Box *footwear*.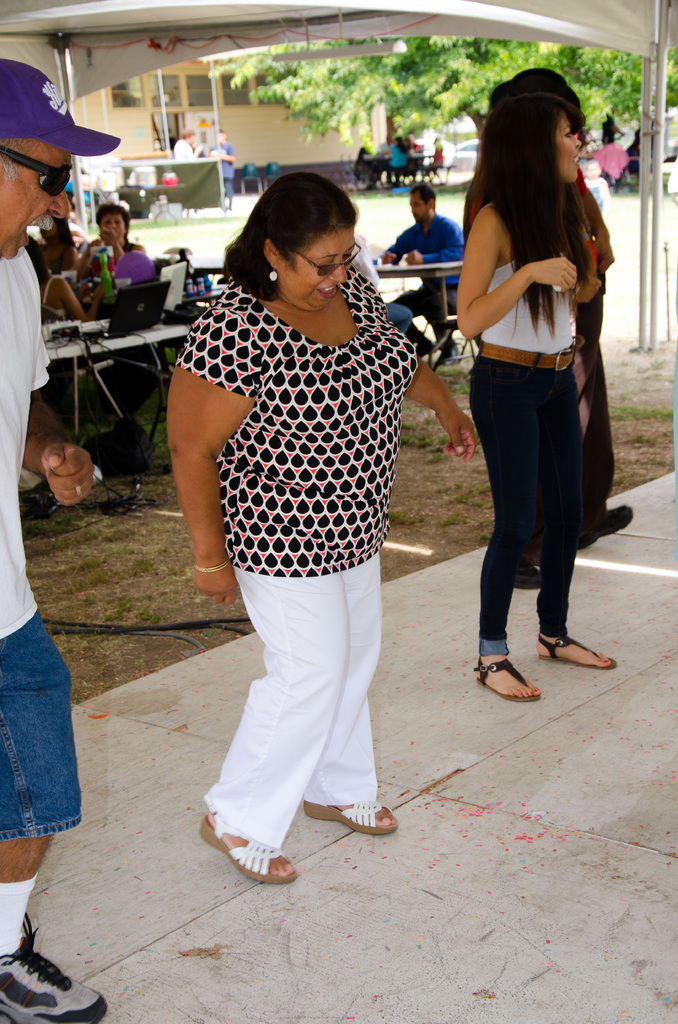
(439,345,458,366).
